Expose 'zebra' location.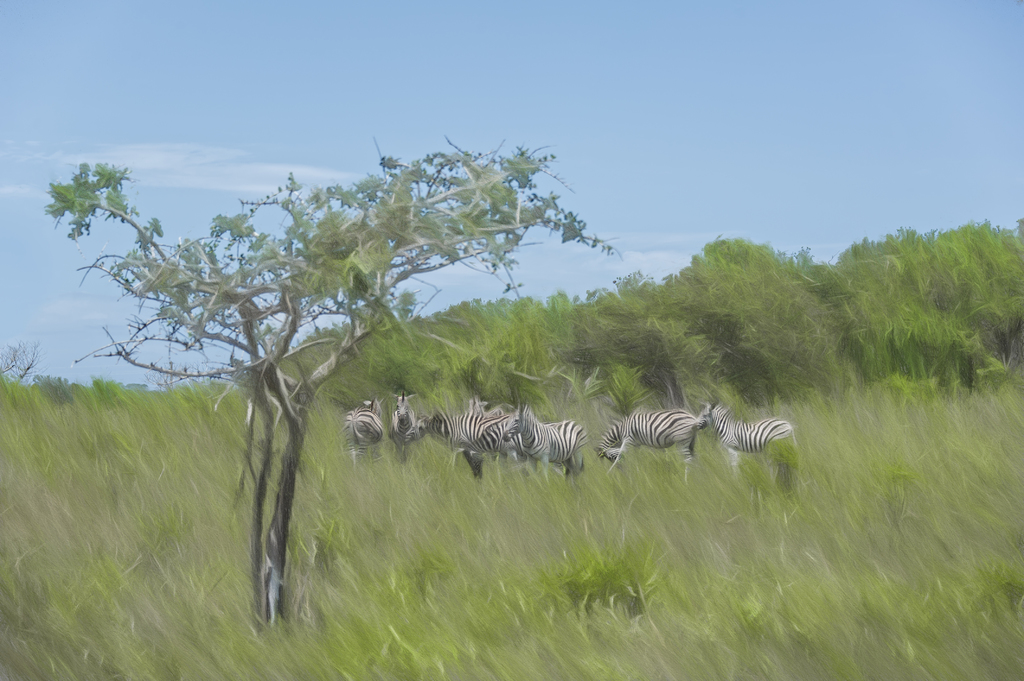
Exposed at <box>594,408,700,461</box>.
